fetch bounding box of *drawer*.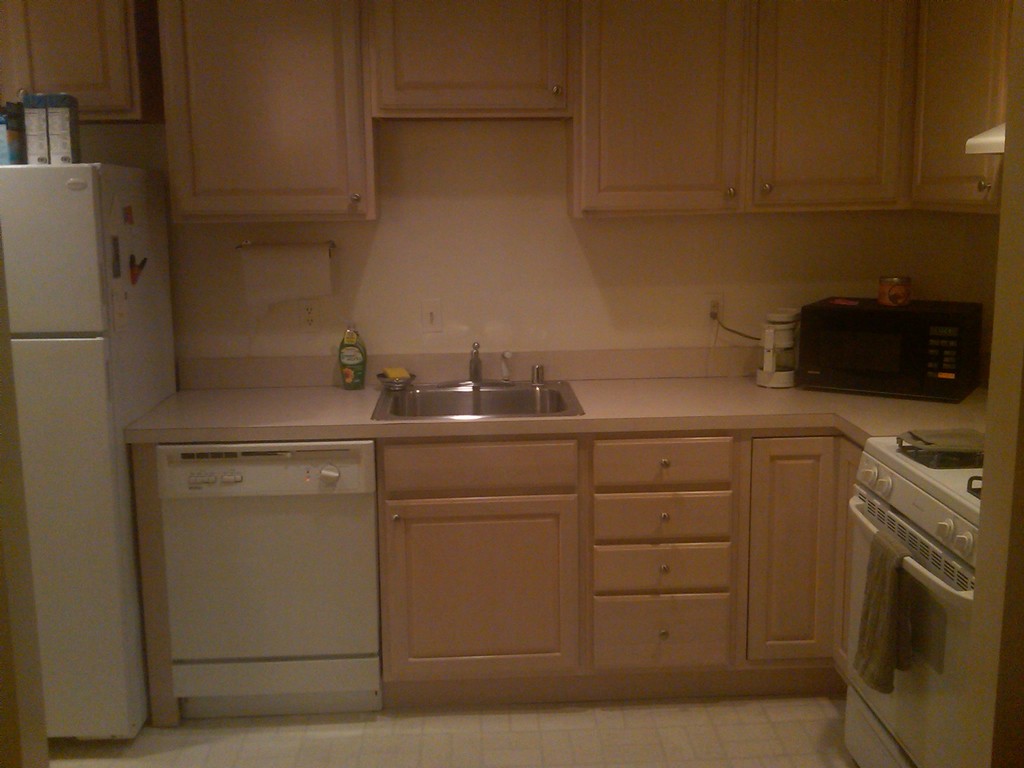
Bbox: <box>593,484,732,539</box>.
